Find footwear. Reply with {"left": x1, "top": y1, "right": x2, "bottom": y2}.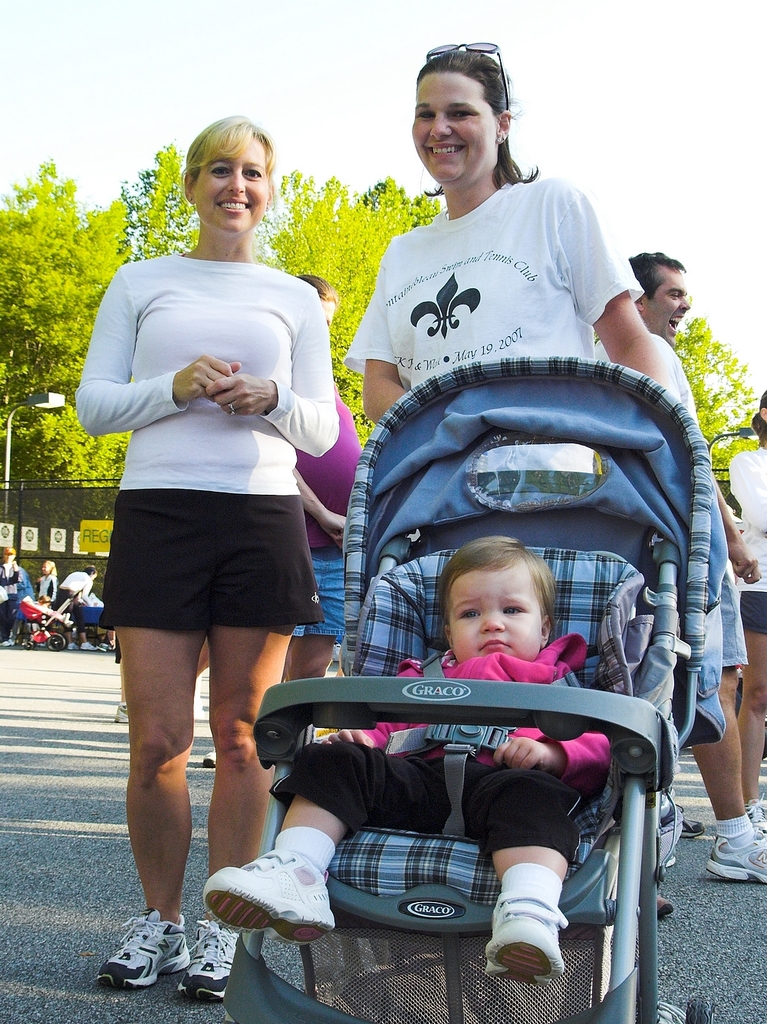
{"left": 172, "top": 924, "right": 242, "bottom": 1004}.
